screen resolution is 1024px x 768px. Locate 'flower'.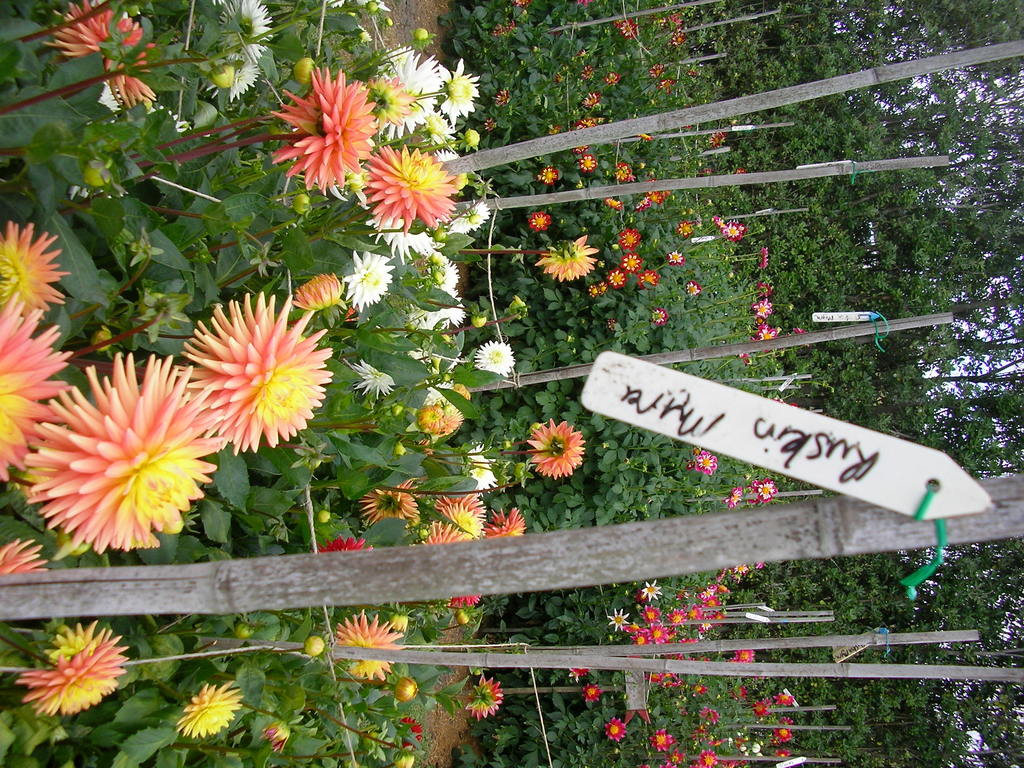
{"left": 700, "top": 707, "right": 717, "bottom": 720}.
